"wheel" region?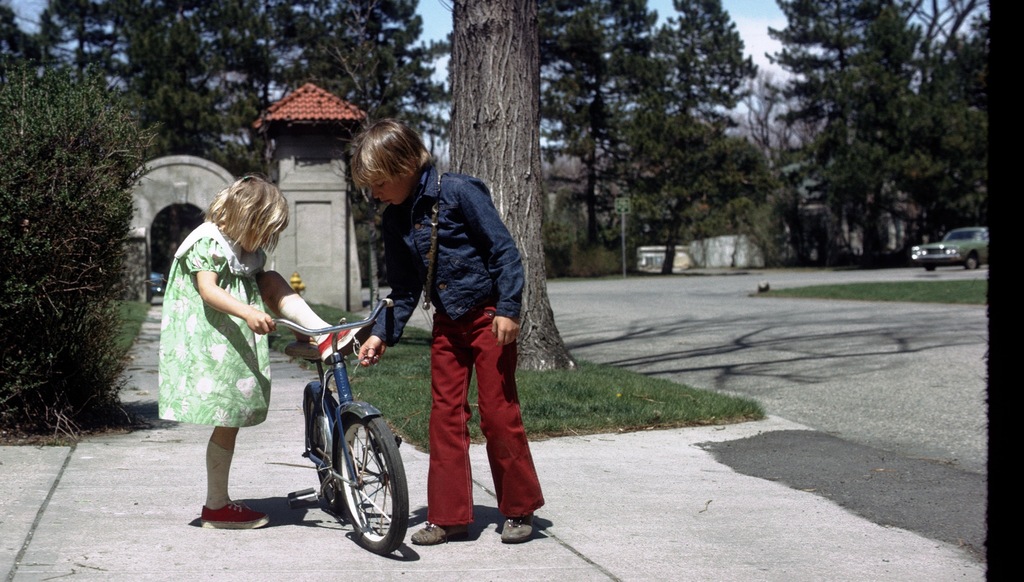
[330, 408, 420, 553]
